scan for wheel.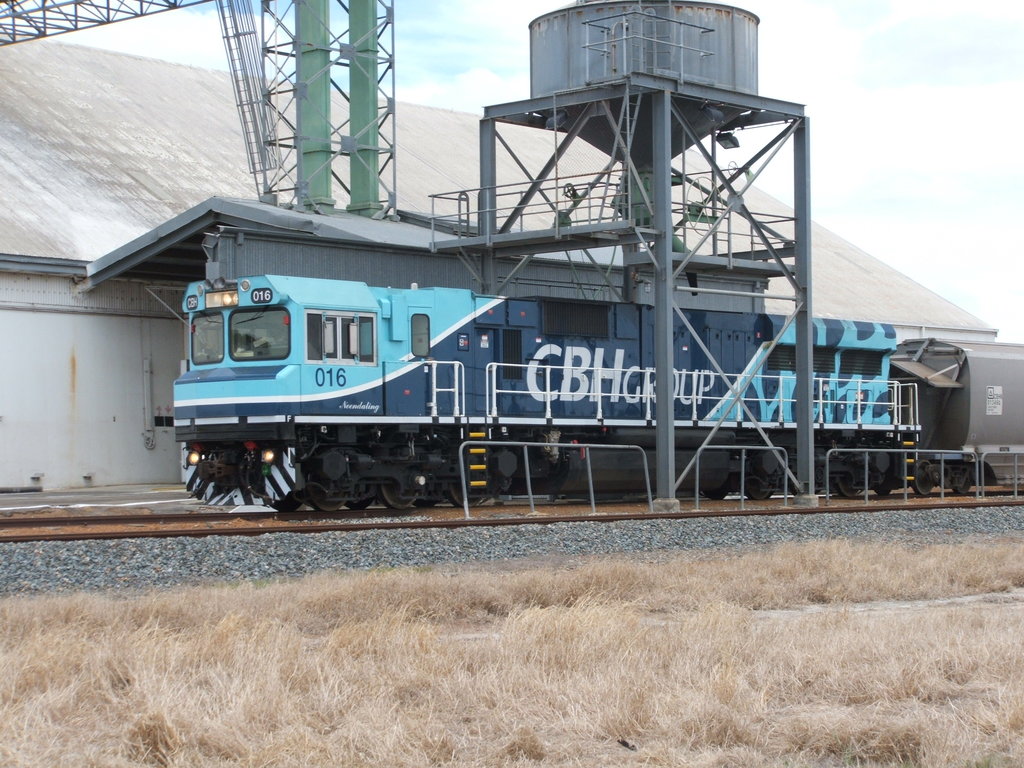
Scan result: box=[837, 472, 858, 497].
